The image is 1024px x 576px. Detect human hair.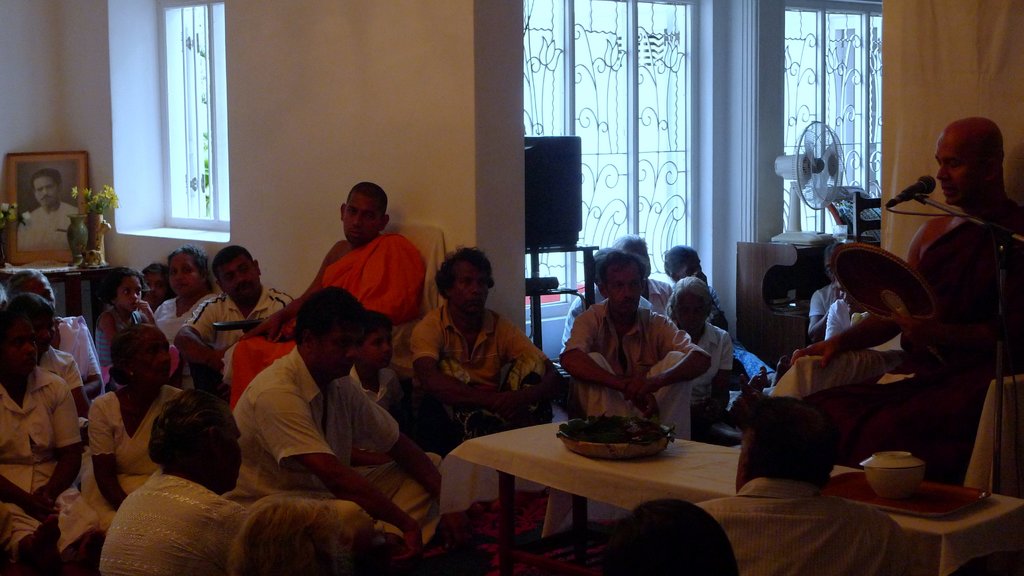
Detection: {"x1": 746, "y1": 399, "x2": 845, "y2": 483}.
